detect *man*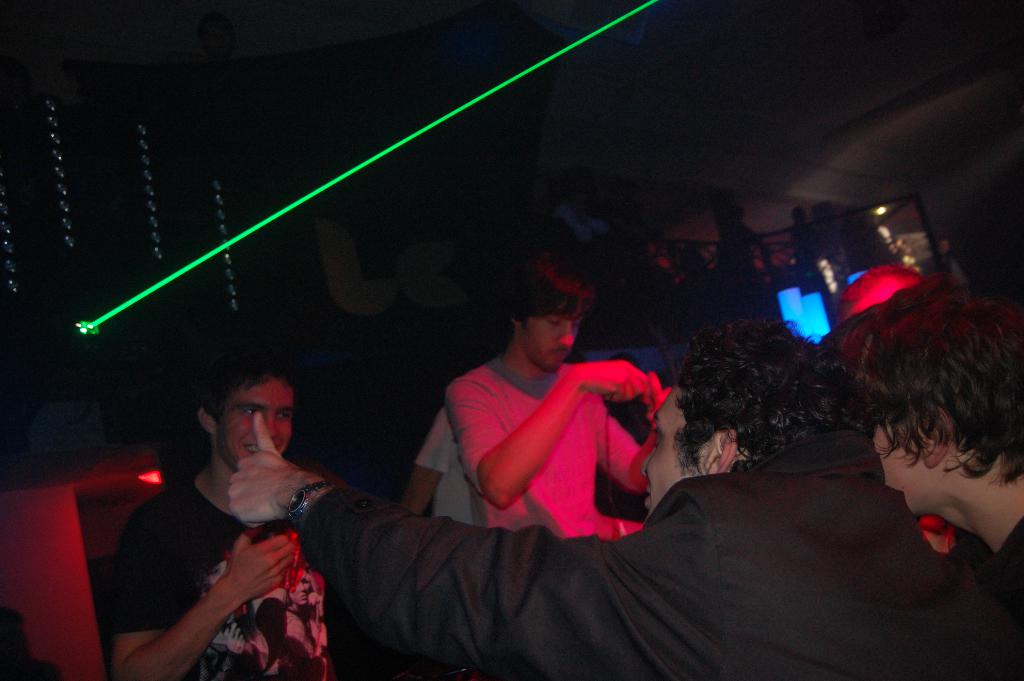
region(101, 354, 403, 673)
